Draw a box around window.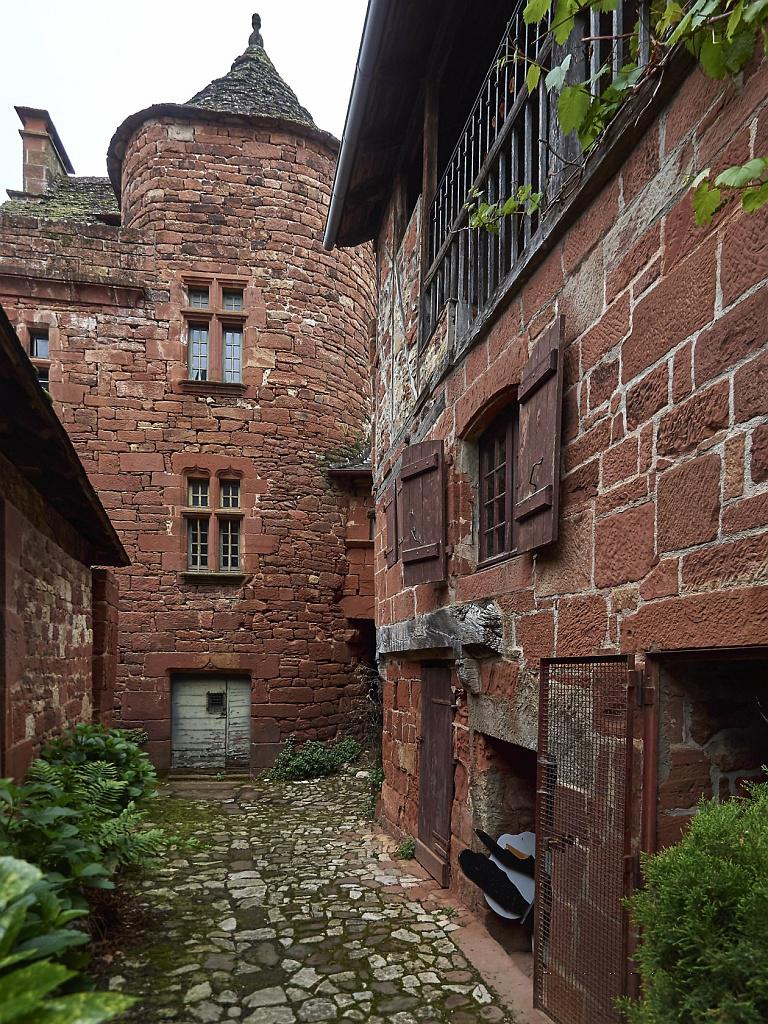
<region>217, 482, 242, 508</region>.
